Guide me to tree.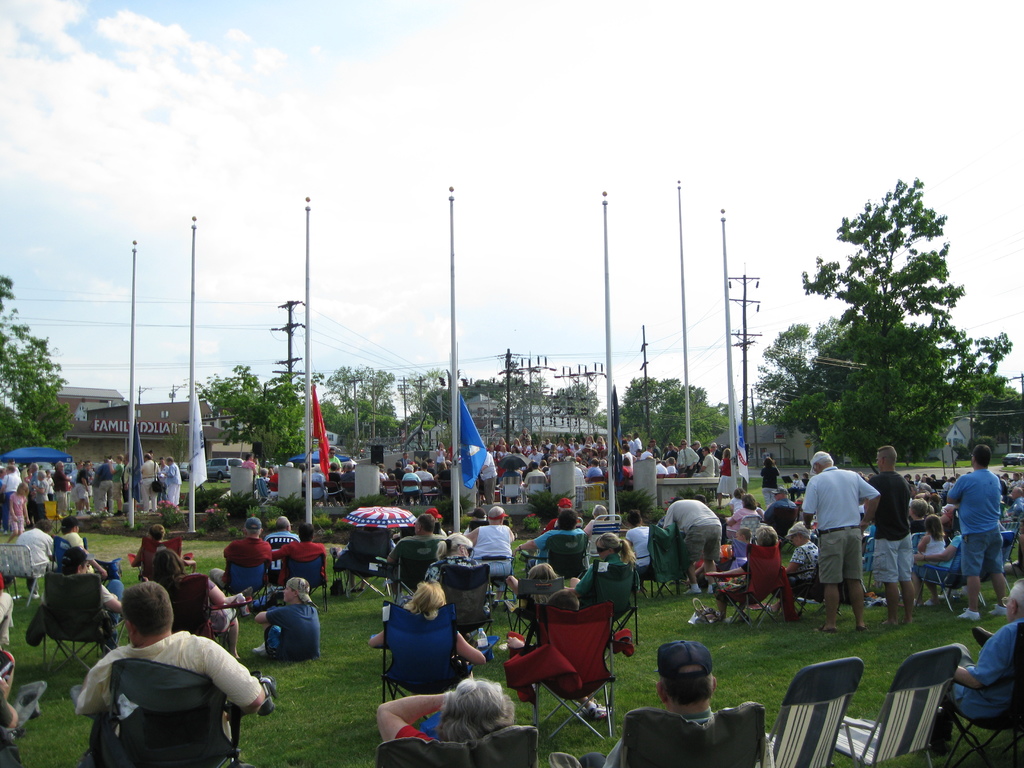
Guidance: x1=312, y1=357, x2=392, y2=448.
